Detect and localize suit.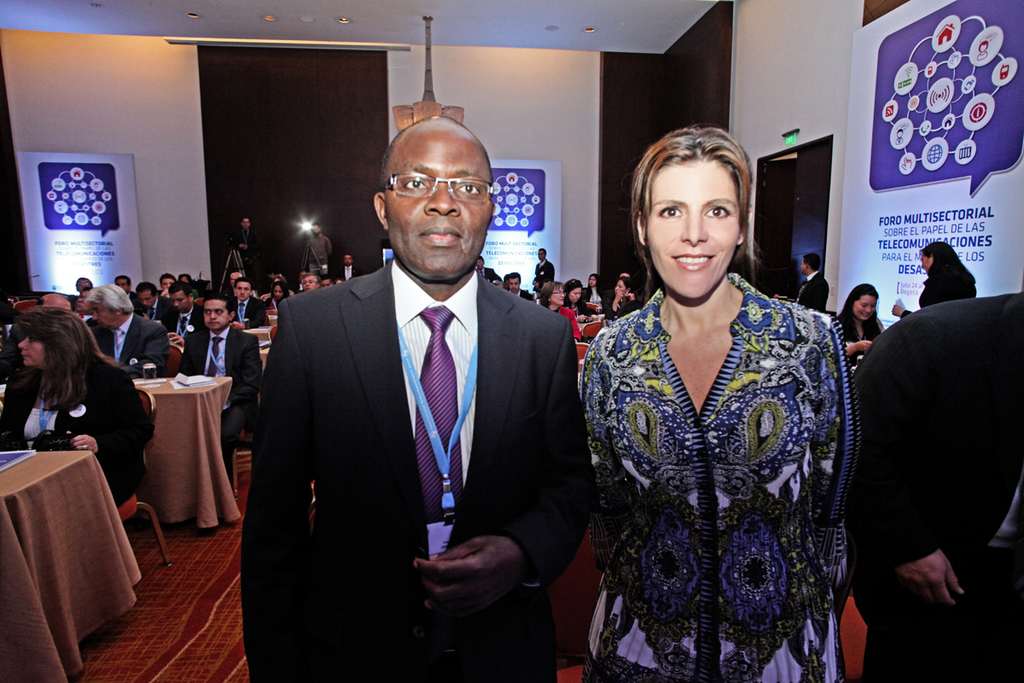
Localized at box(339, 270, 355, 281).
